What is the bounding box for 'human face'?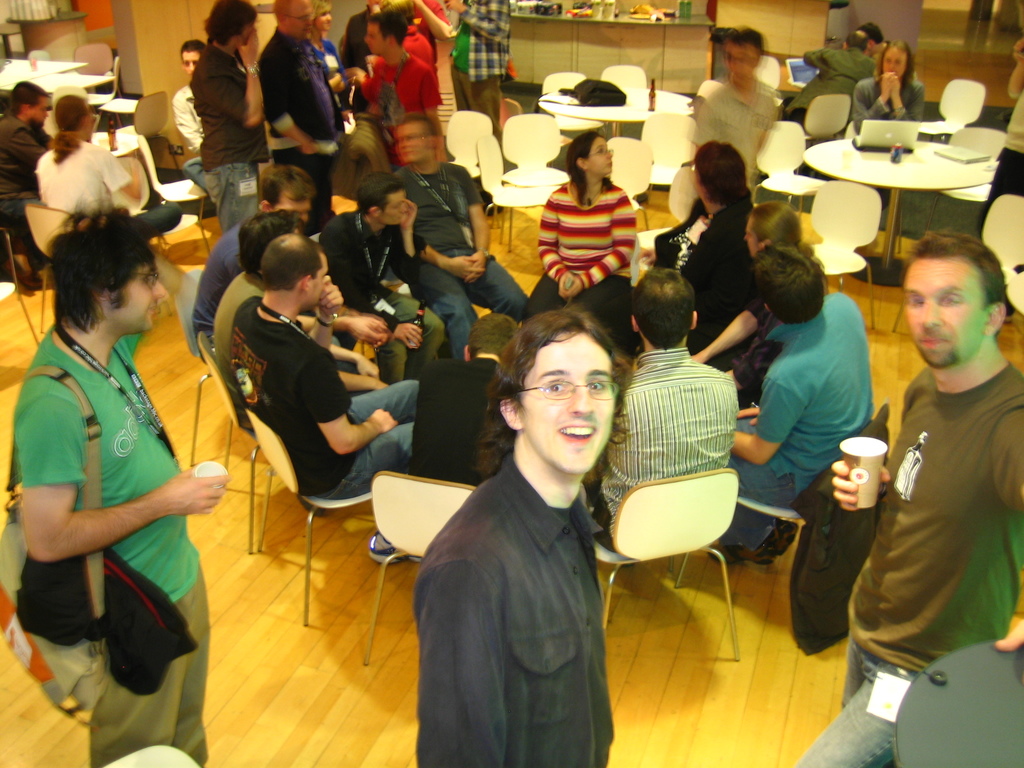
l=367, t=26, r=385, b=55.
